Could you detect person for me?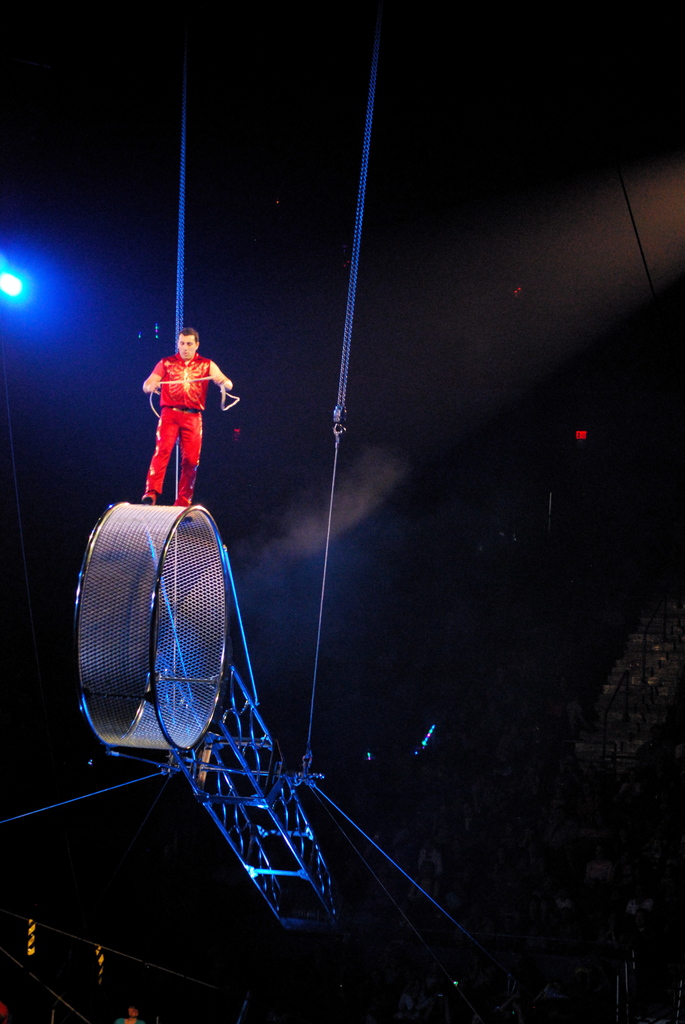
Detection result: left=133, top=326, right=238, bottom=512.
